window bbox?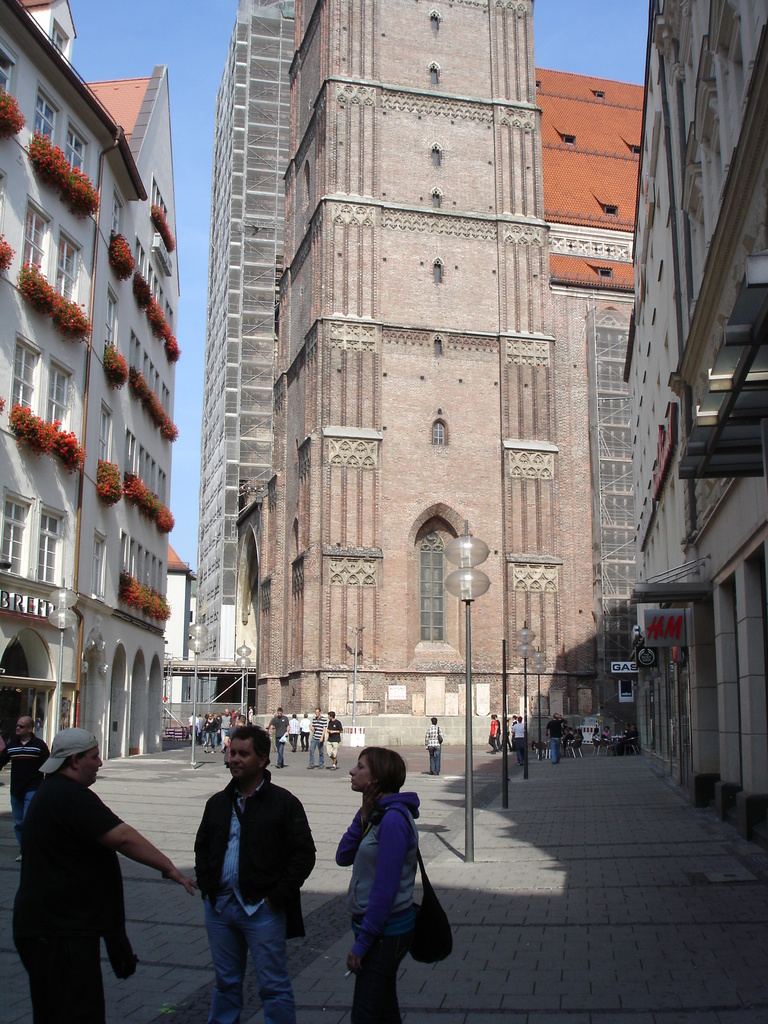
pyautogui.locateOnScreen(427, 61, 441, 87)
